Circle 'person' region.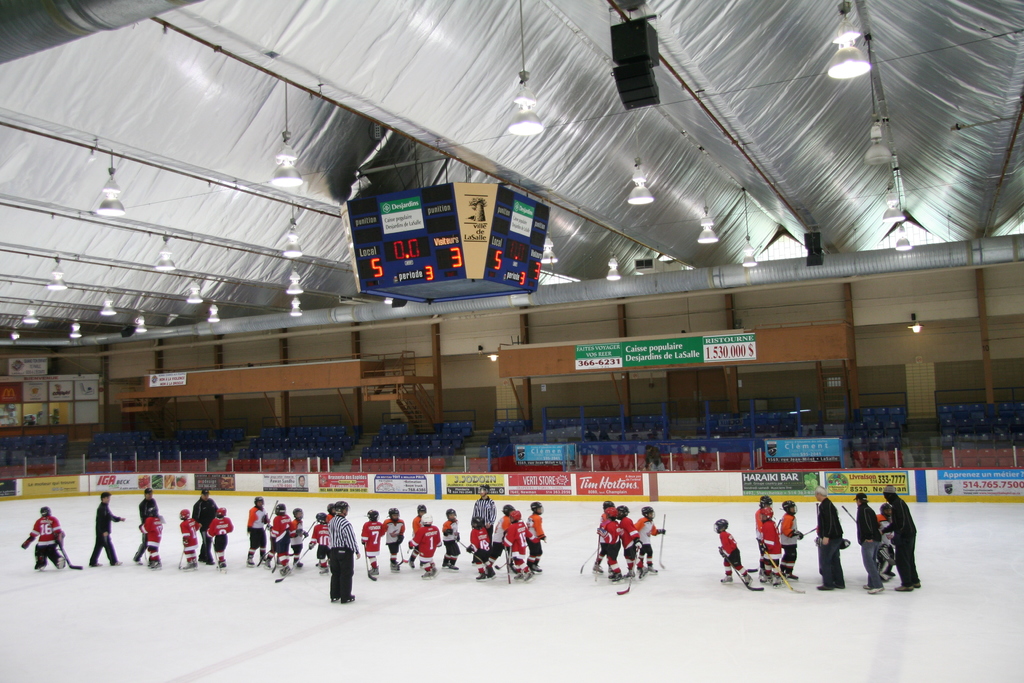
Region: bbox=(592, 499, 612, 566).
